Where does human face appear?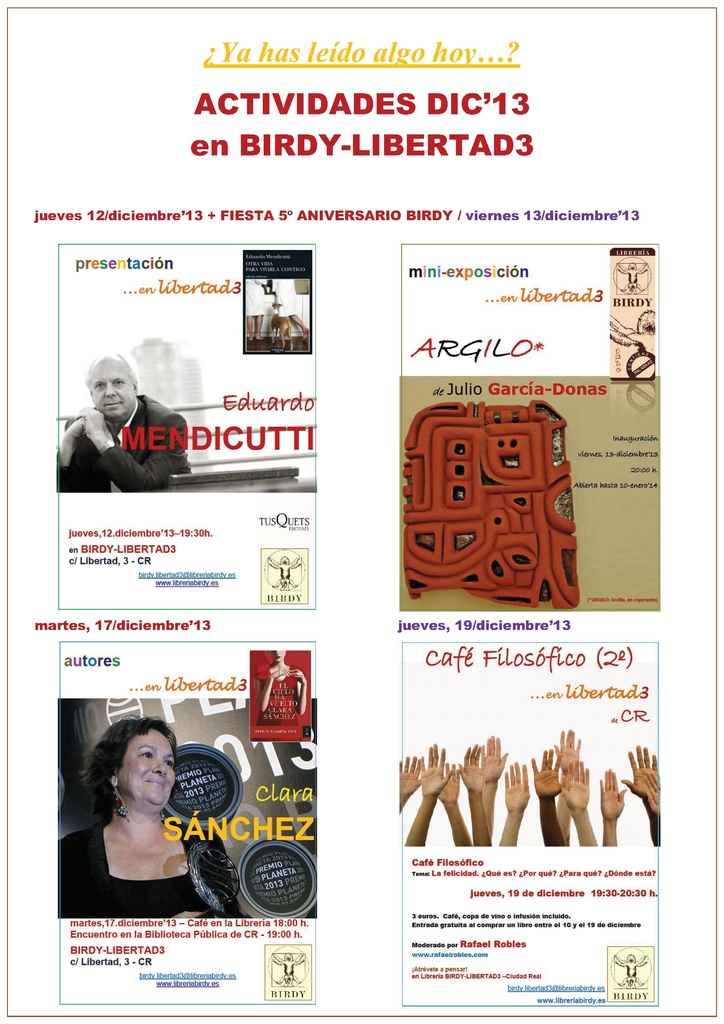
Appears at box(116, 730, 177, 807).
